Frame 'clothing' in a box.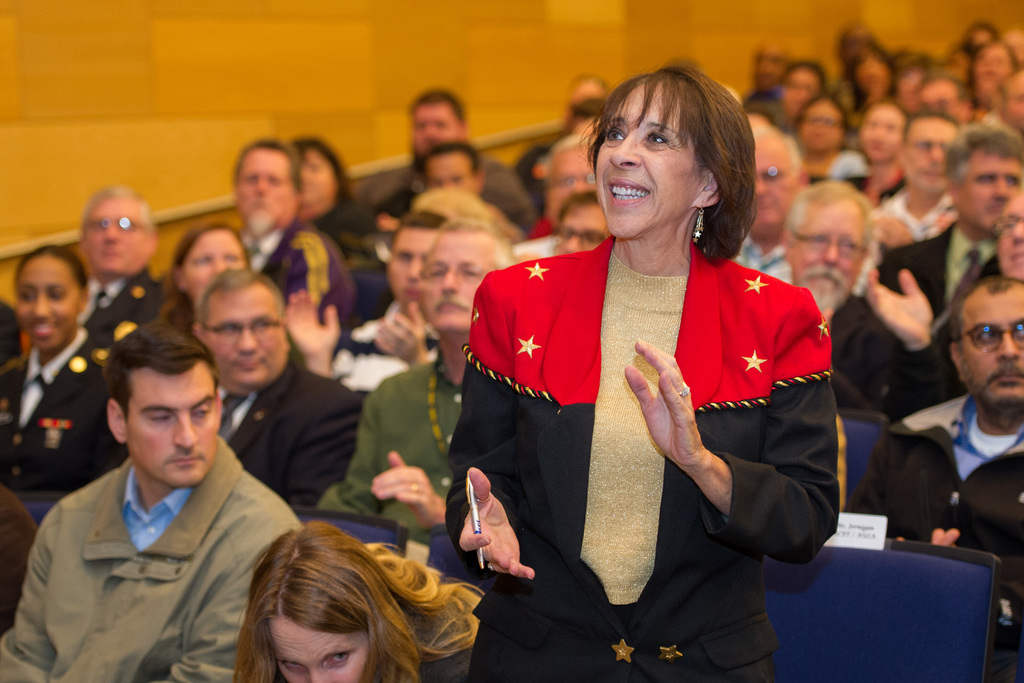
(x1=242, y1=219, x2=356, y2=334).
